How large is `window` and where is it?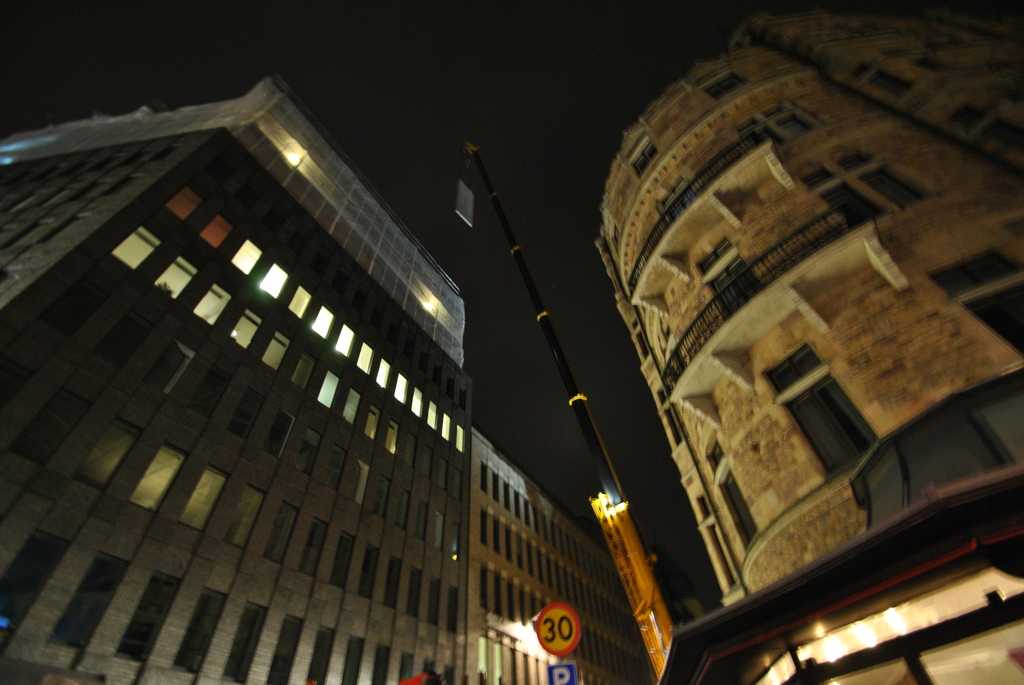
Bounding box: [x1=435, y1=460, x2=446, y2=494].
